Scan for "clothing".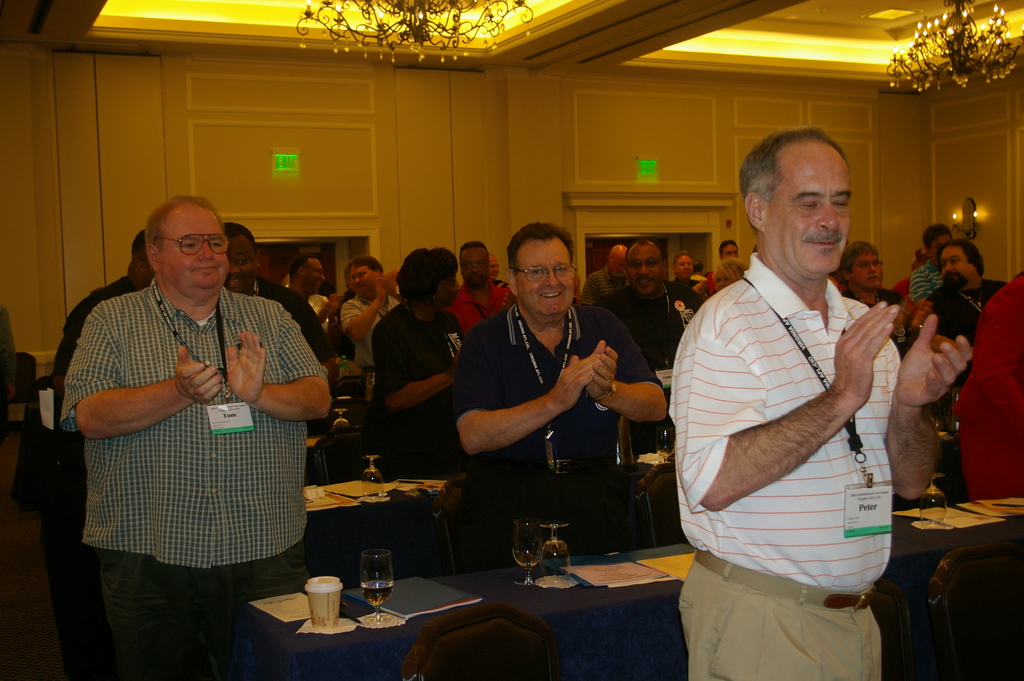
Scan result: 915,256,945,305.
